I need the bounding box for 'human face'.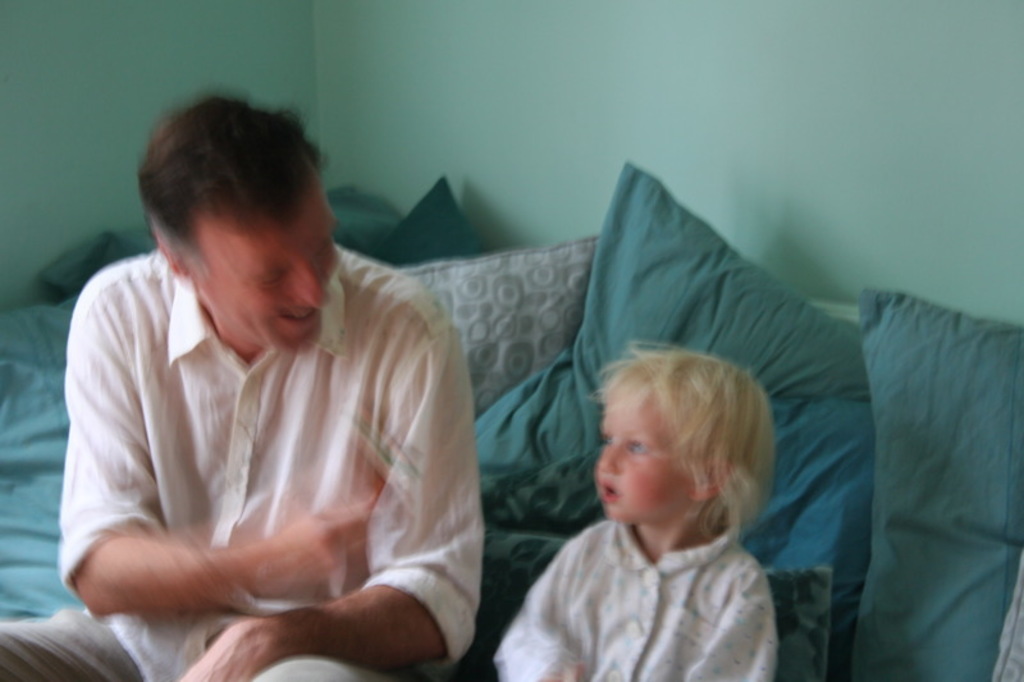
Here it is: [left=595, top=388, right=703, bottom=522].
